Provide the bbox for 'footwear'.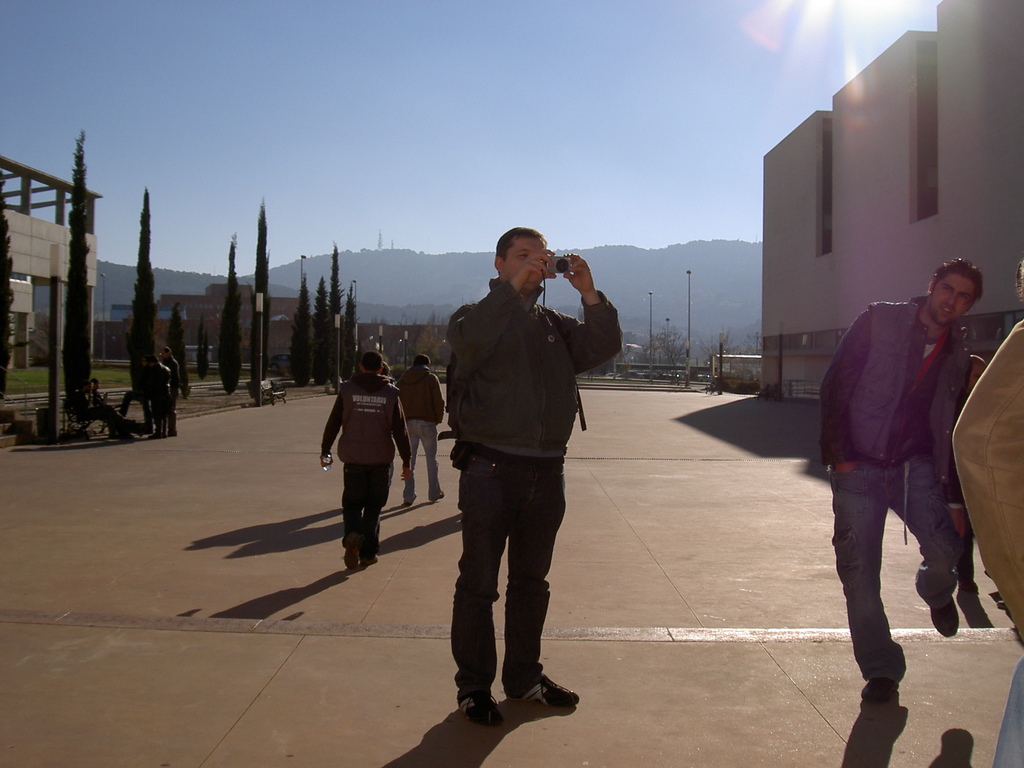
[150, 434, 166, 438].
